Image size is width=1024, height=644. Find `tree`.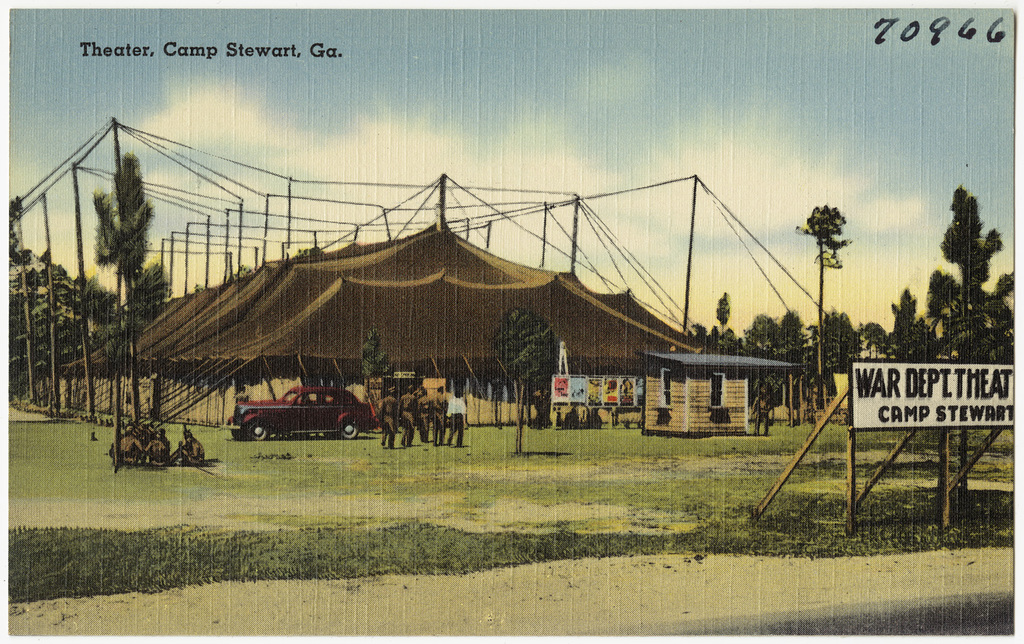
{"left": 861, "top": 314, "right": 897, "bottom": 361}.
